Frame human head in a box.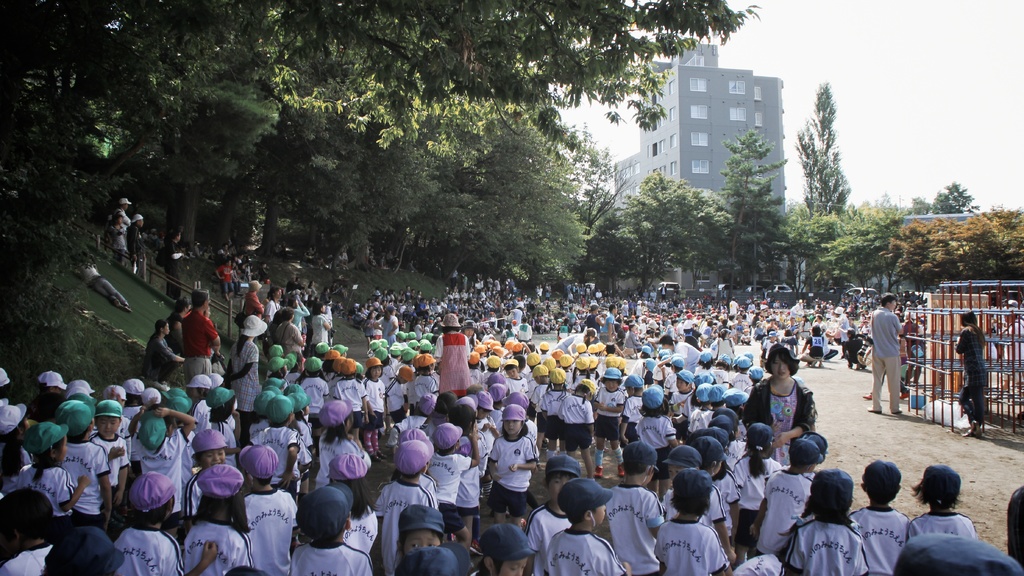
124/379/144/405.
